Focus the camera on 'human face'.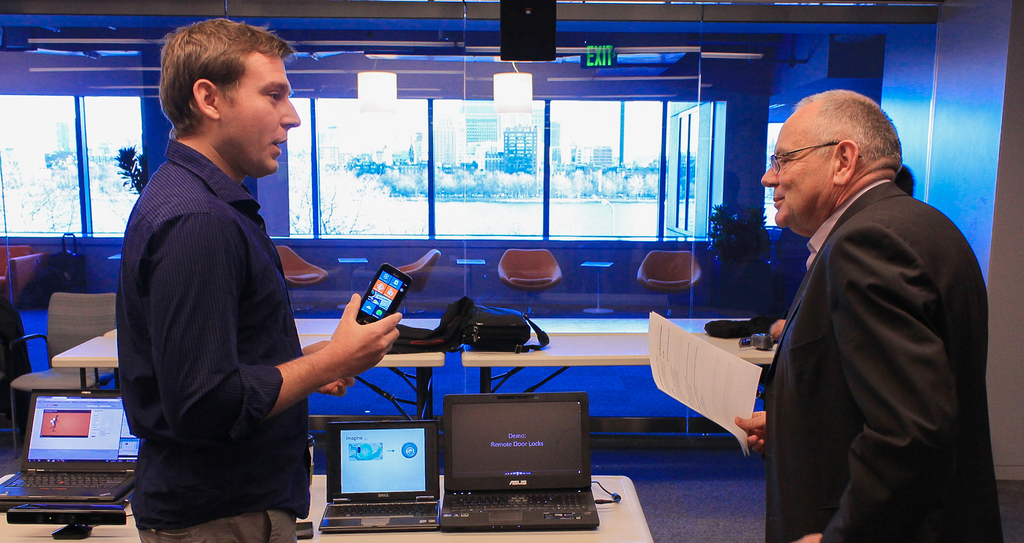
Focus region: (x1=761, y1=124, x2=829, y2=228).
